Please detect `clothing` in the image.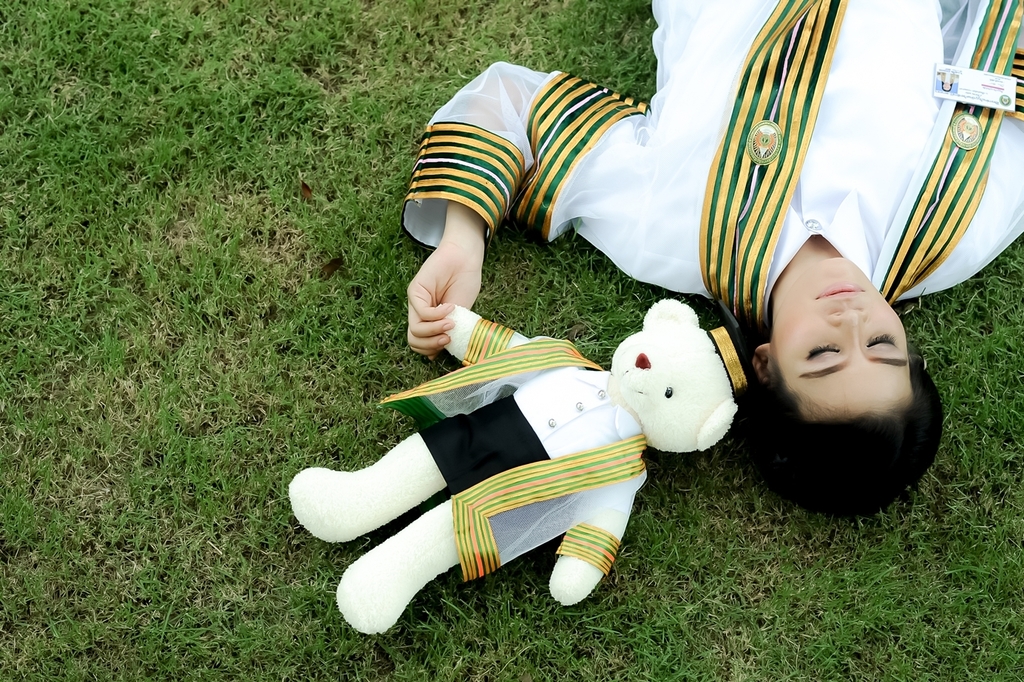
box=[392, 0, 1023, 341].
